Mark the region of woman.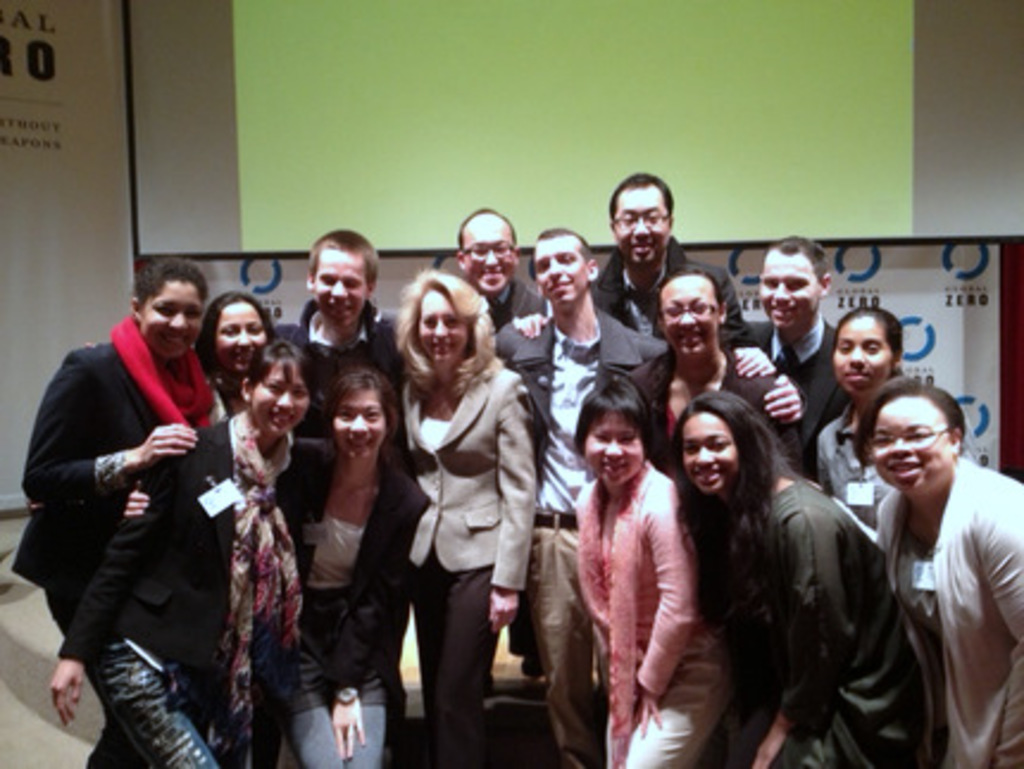
Region: pyautogui.locateOnScreen(274, 367, 436, 767).
